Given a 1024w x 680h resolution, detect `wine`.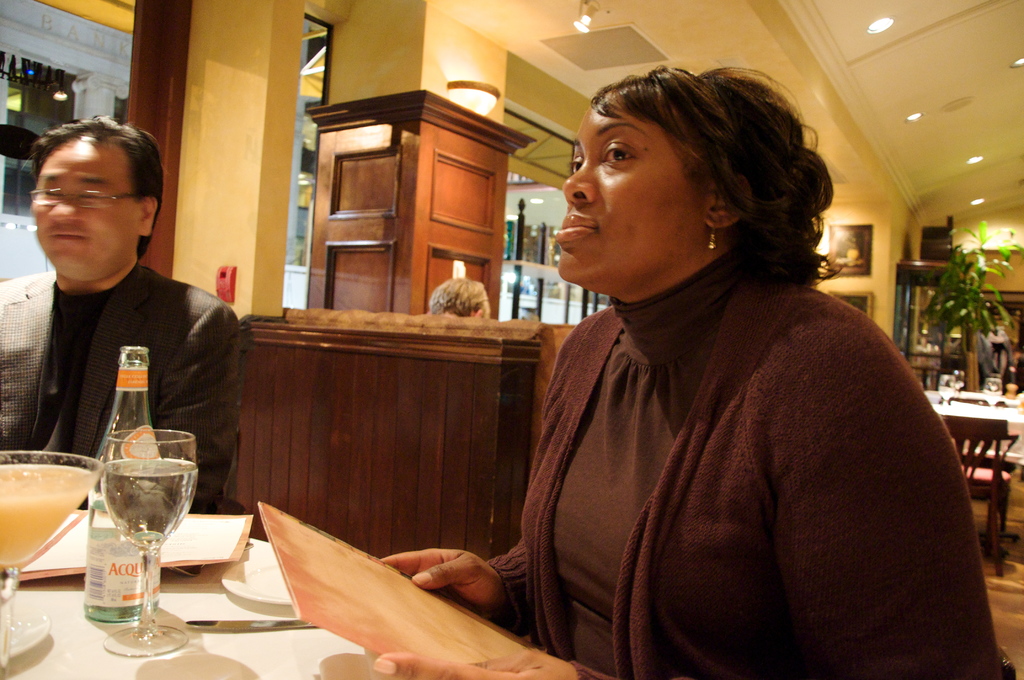
[104, 458, 196, 537].
